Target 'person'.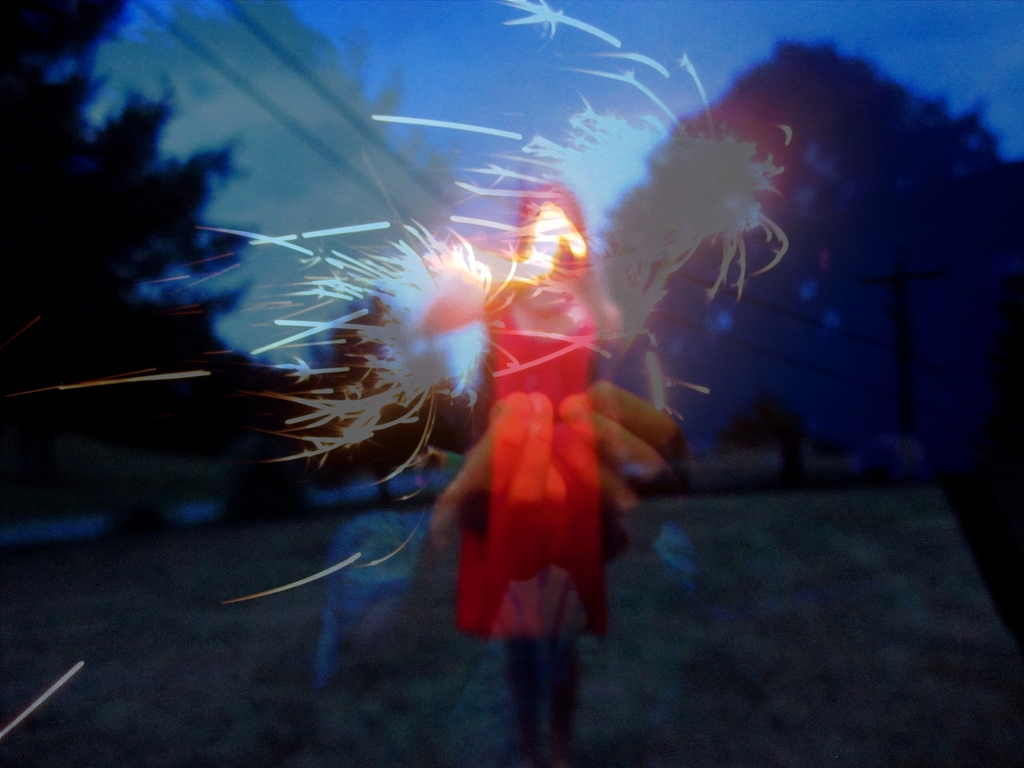
Target region: locate(431, 154, 641, 710).
